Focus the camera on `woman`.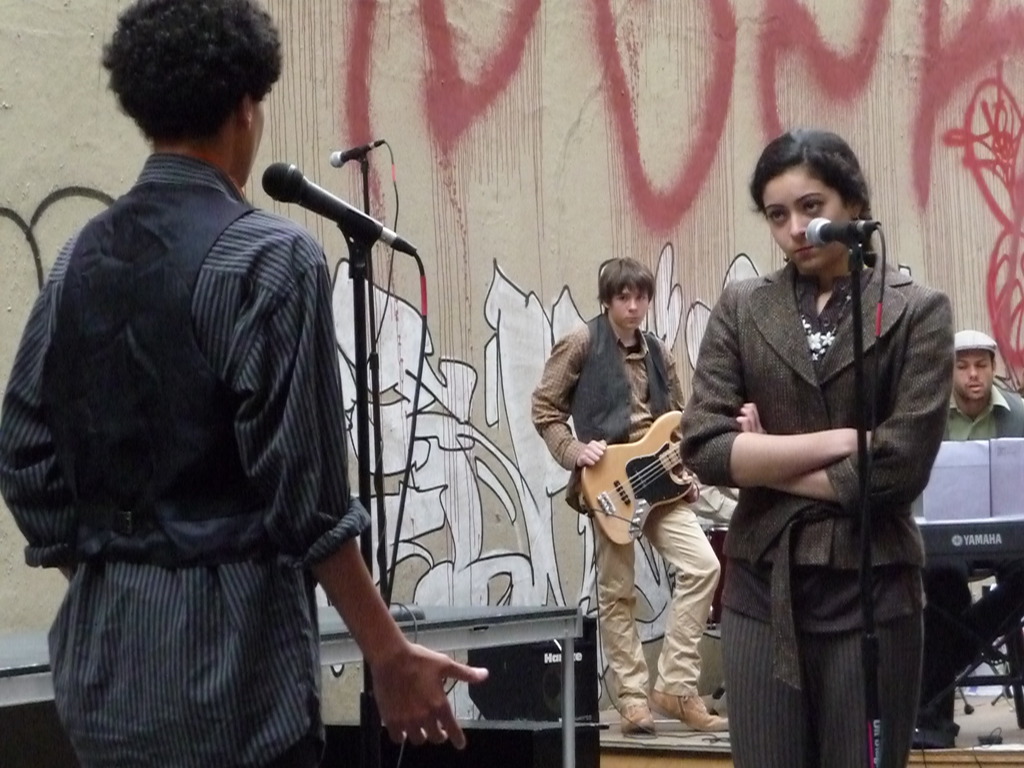
Focus region: 680, 136, 947, 767.
